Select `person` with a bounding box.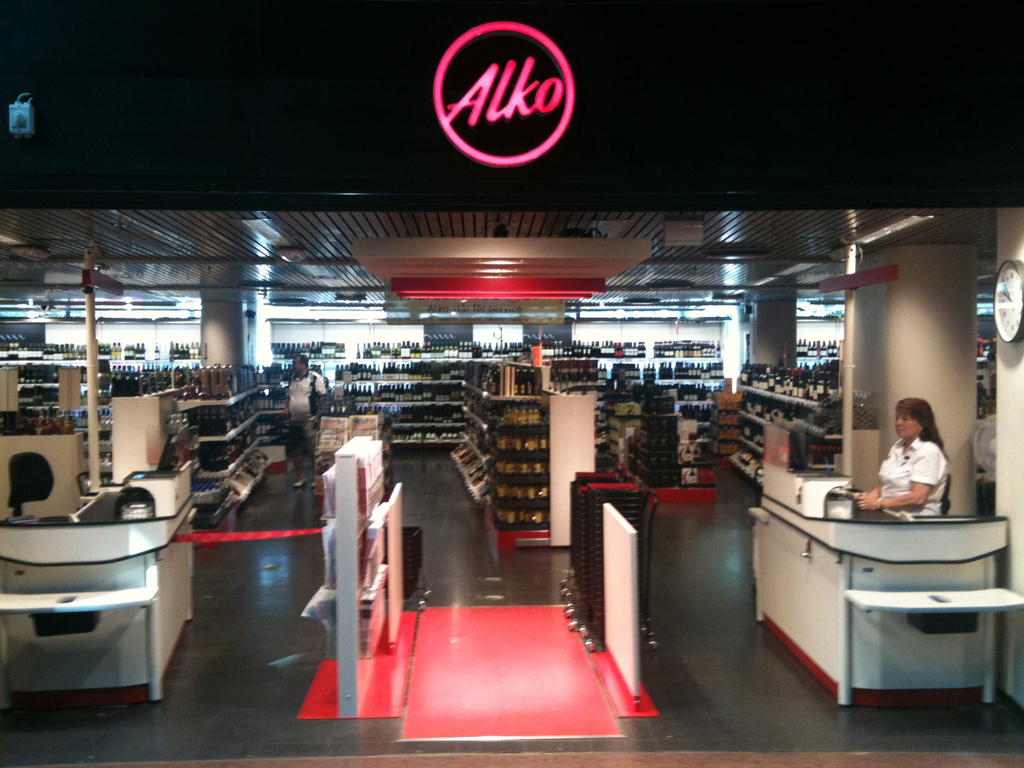
rect(850, 397, 954, 521).
